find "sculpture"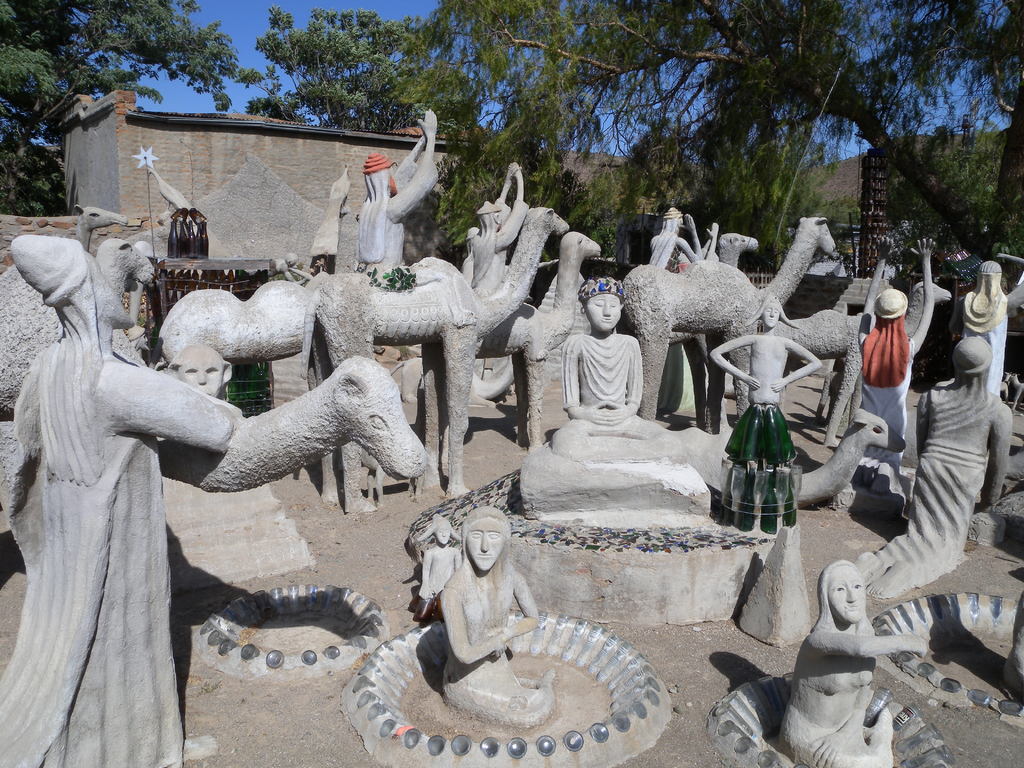
locate(353, 110, 438, 271)
